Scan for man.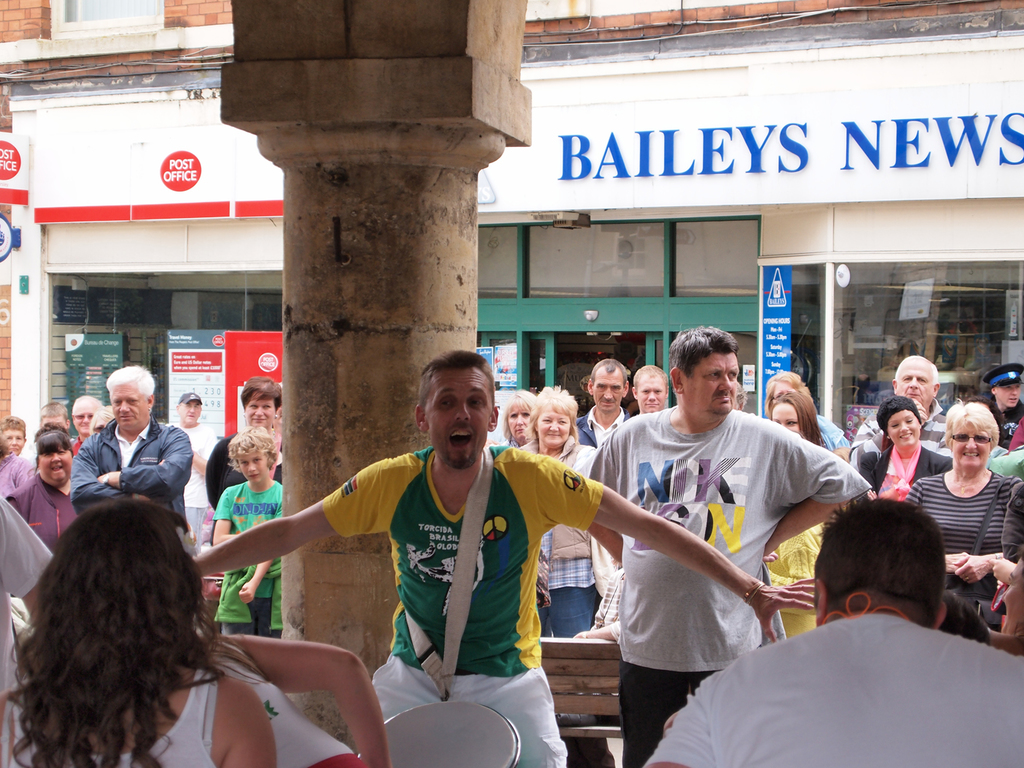
Scan result: <box>189,350,819,767</box>.
